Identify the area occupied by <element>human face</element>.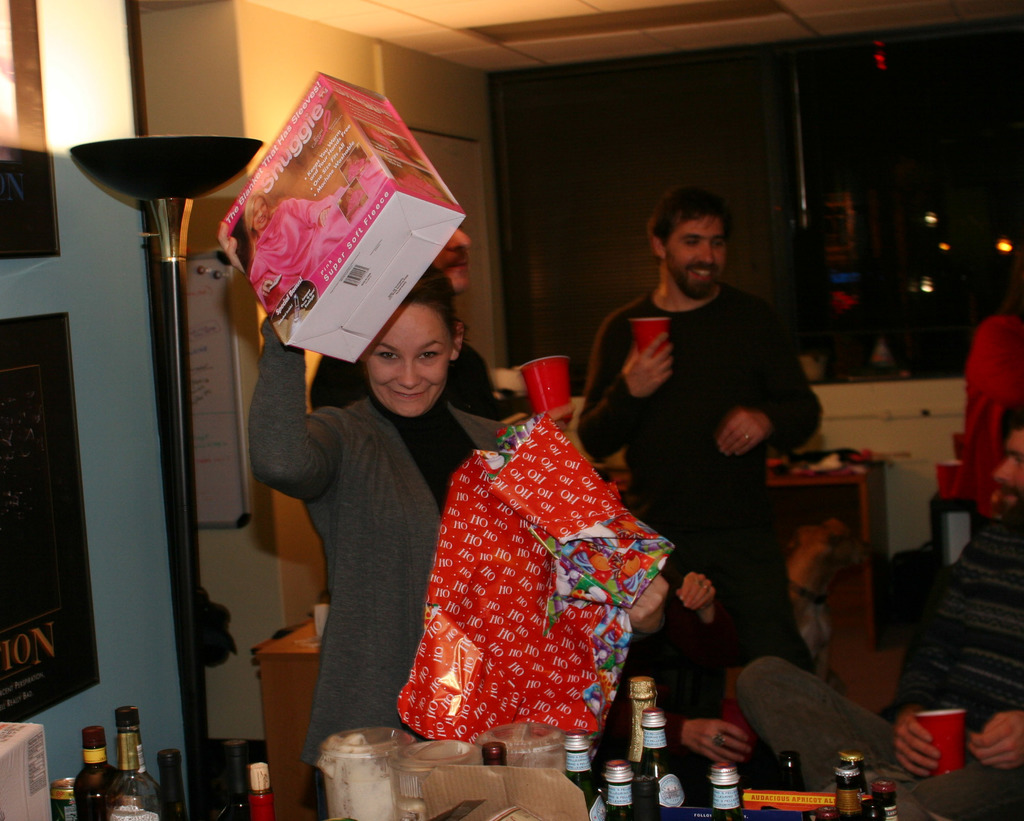
Area: (364,307,451,415).
